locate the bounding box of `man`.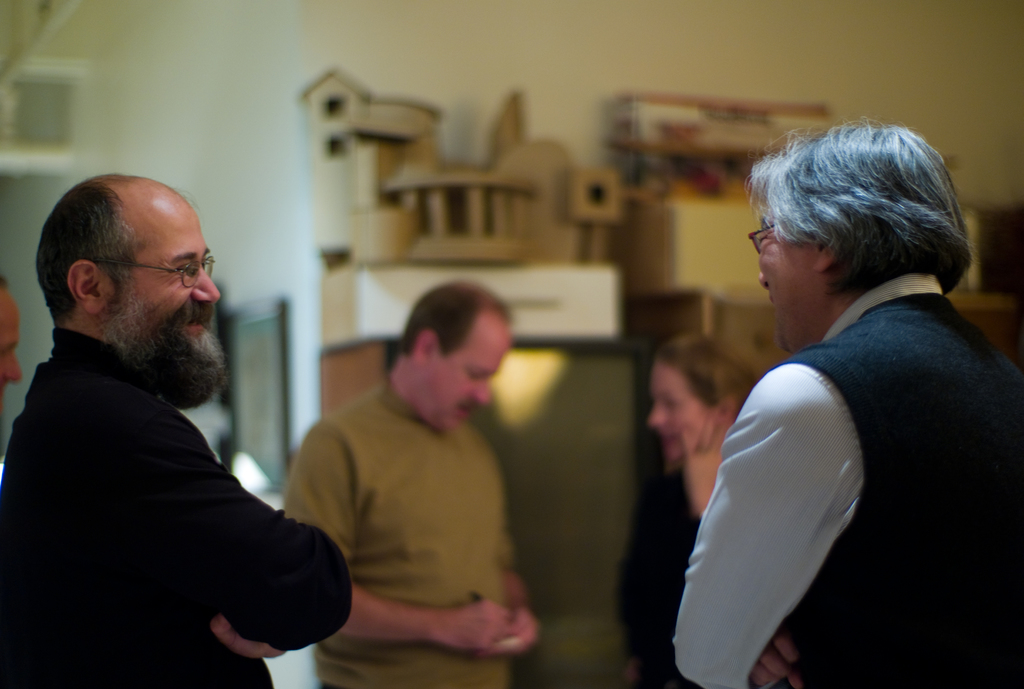
Bounding box: 662, 128, 1023, 688.
